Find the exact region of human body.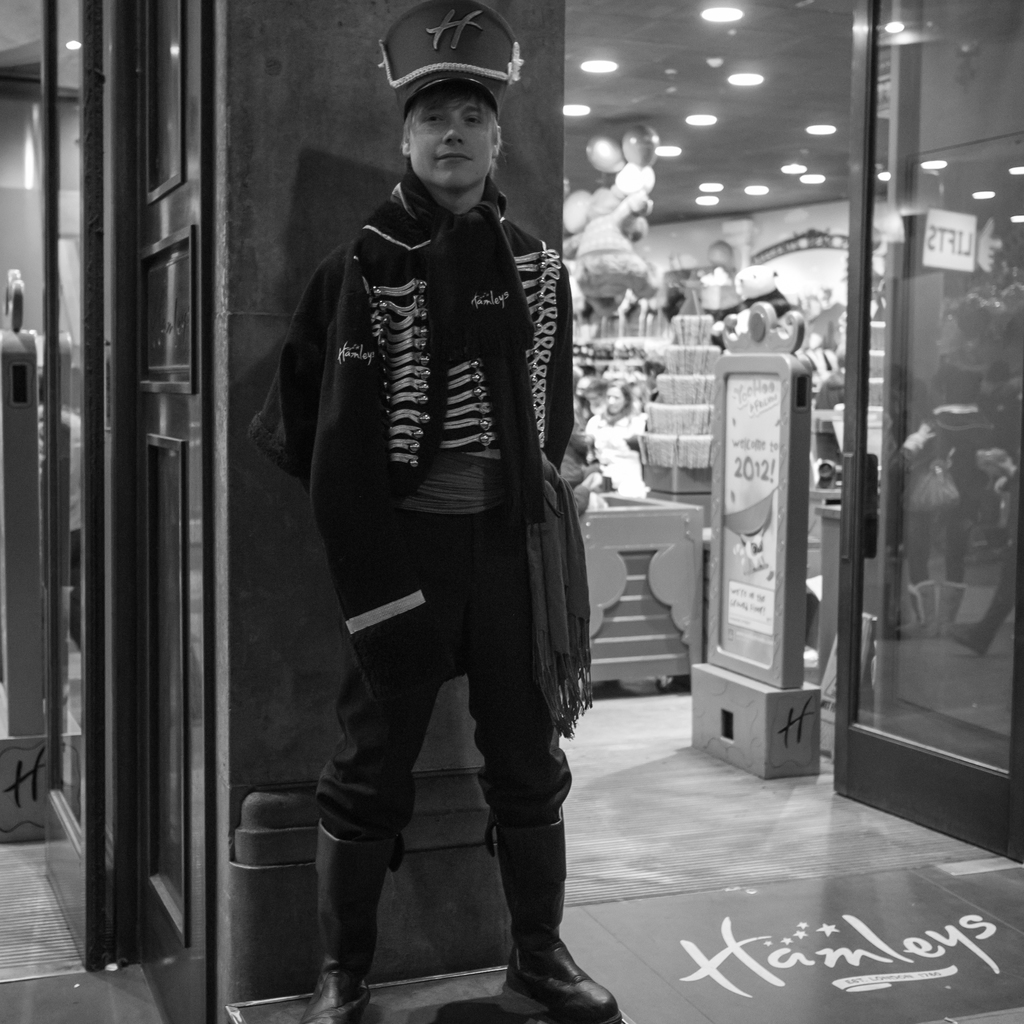
Exact region: x1=266, y1=22, x2=607, y2=1008.
